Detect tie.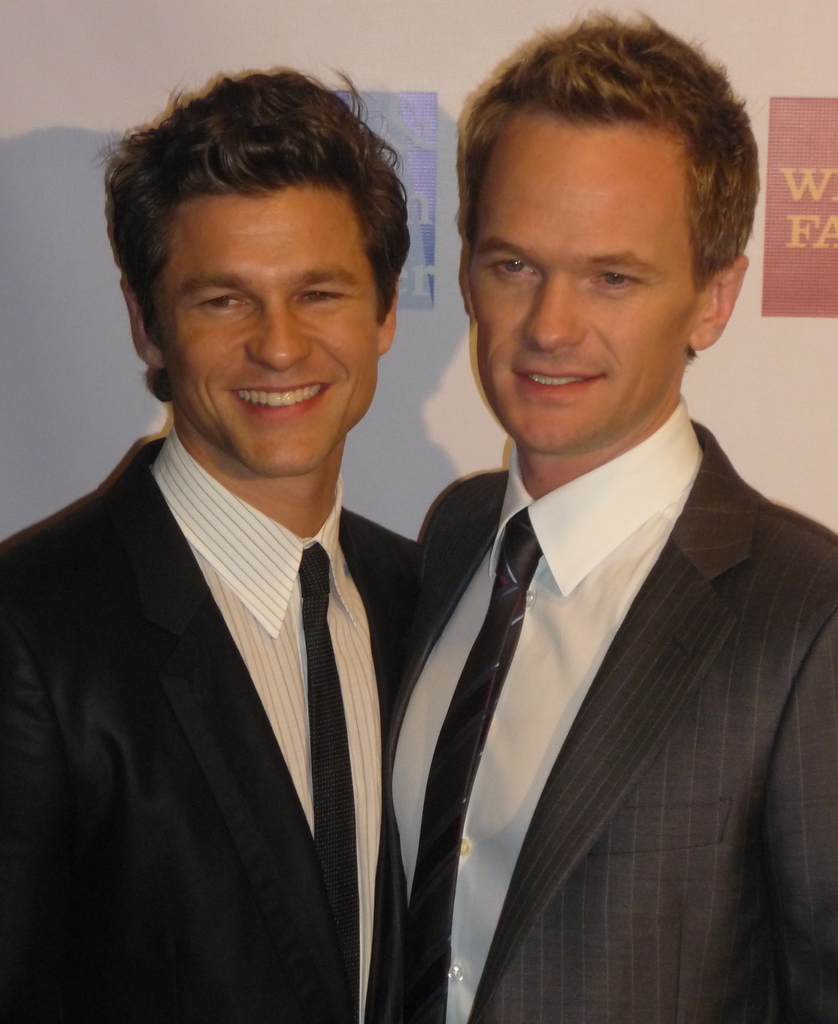
Detected at box(298, 538, 363, 1023).
